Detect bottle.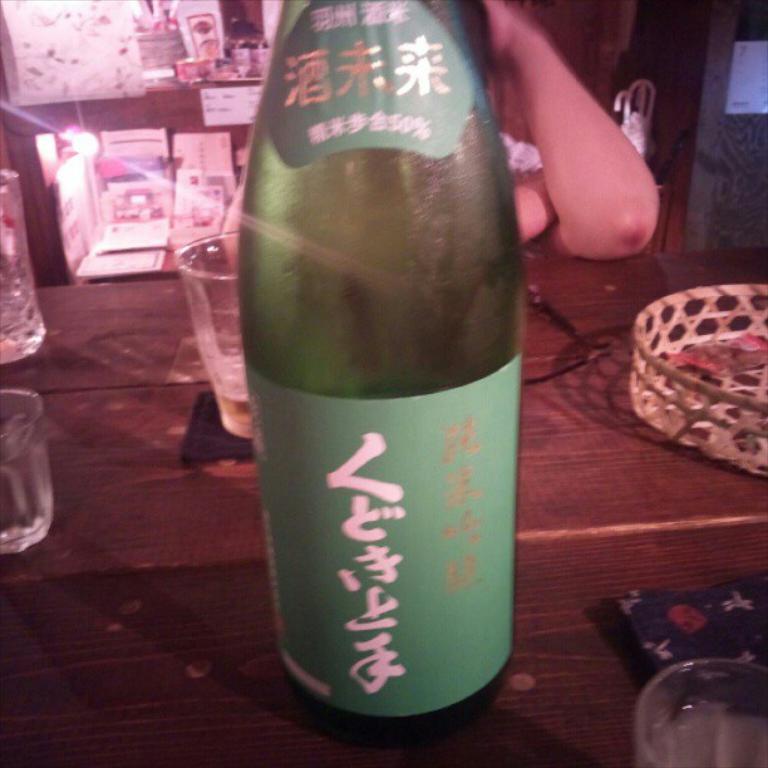
Detected at locate(237, 0, 526, 743).
